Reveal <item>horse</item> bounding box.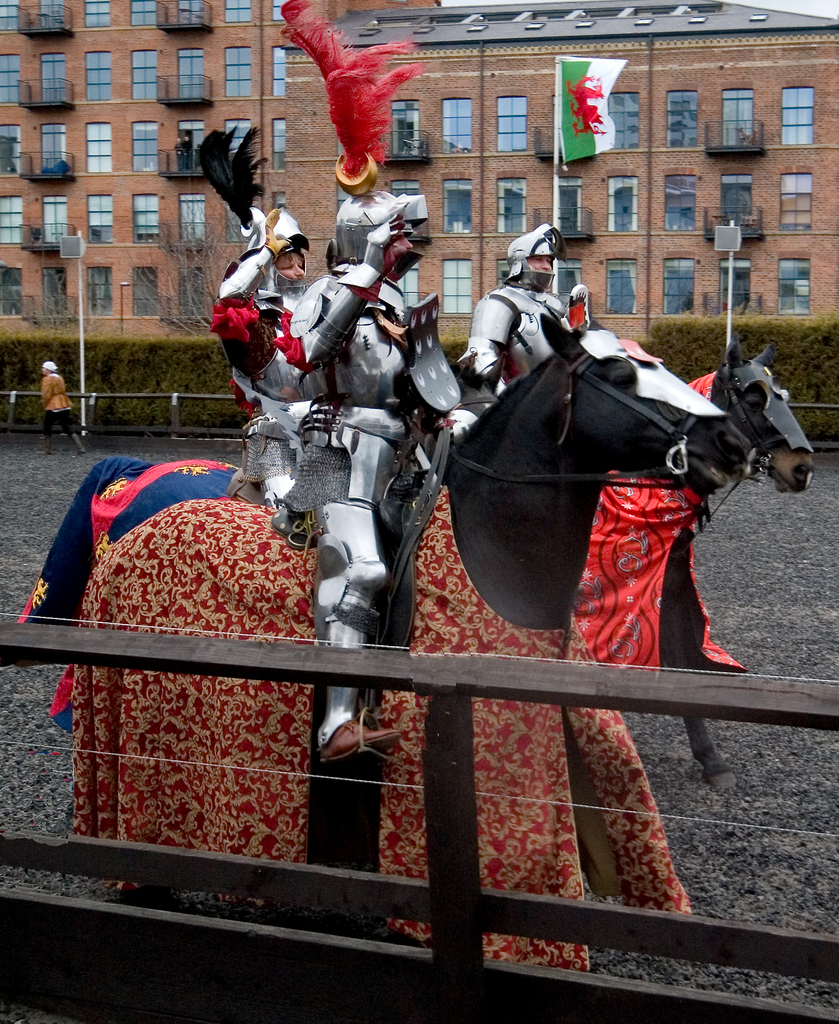
Revealed: pyautogui.locateOnScreen(572, 327, 814, 794).
